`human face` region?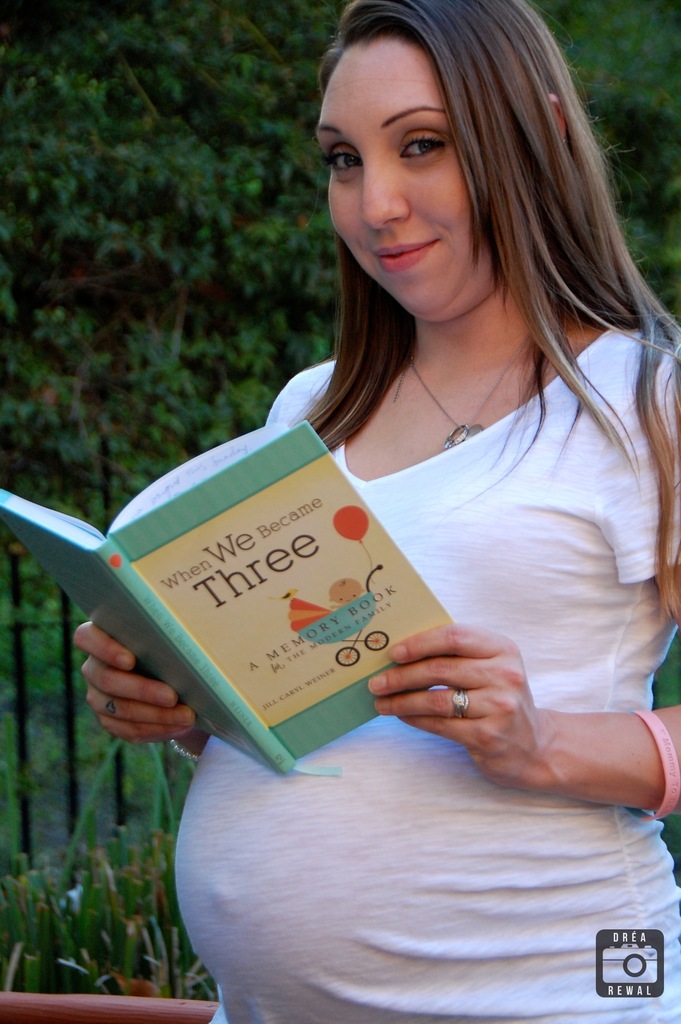
left=315, top=39, right=490, bottom=321
